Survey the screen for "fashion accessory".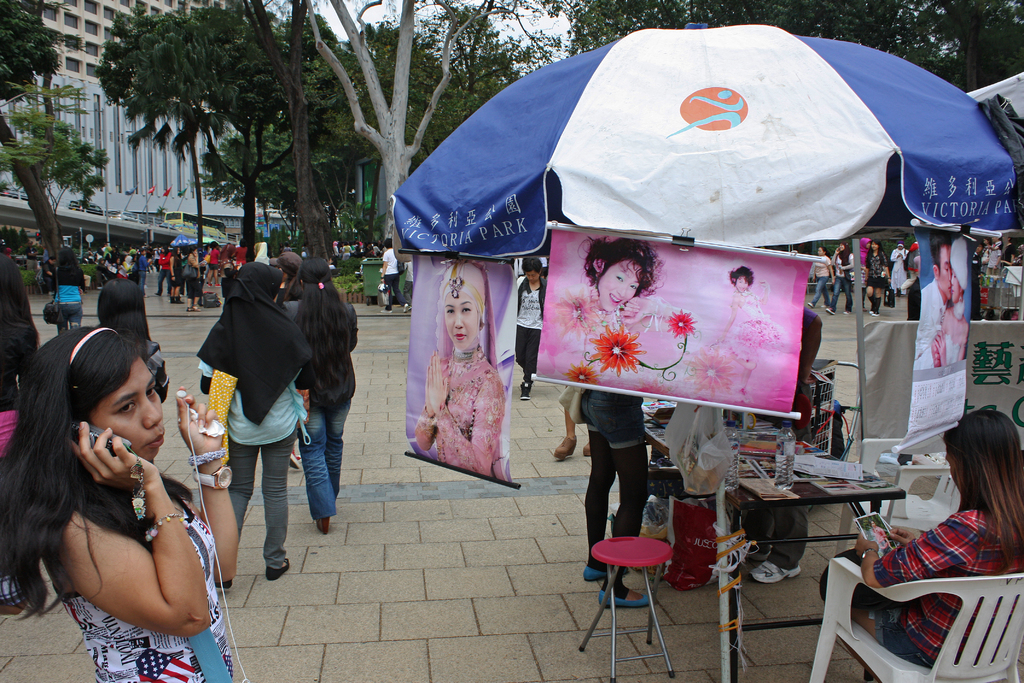
Survey found: (189,447,230,470).
